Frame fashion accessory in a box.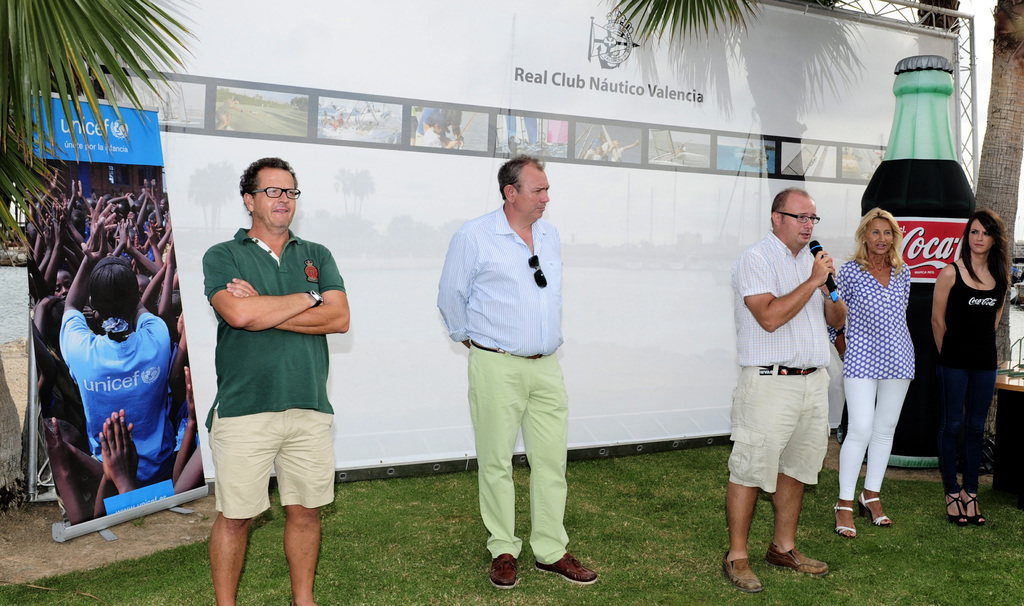
253, 185, 302, 202.
